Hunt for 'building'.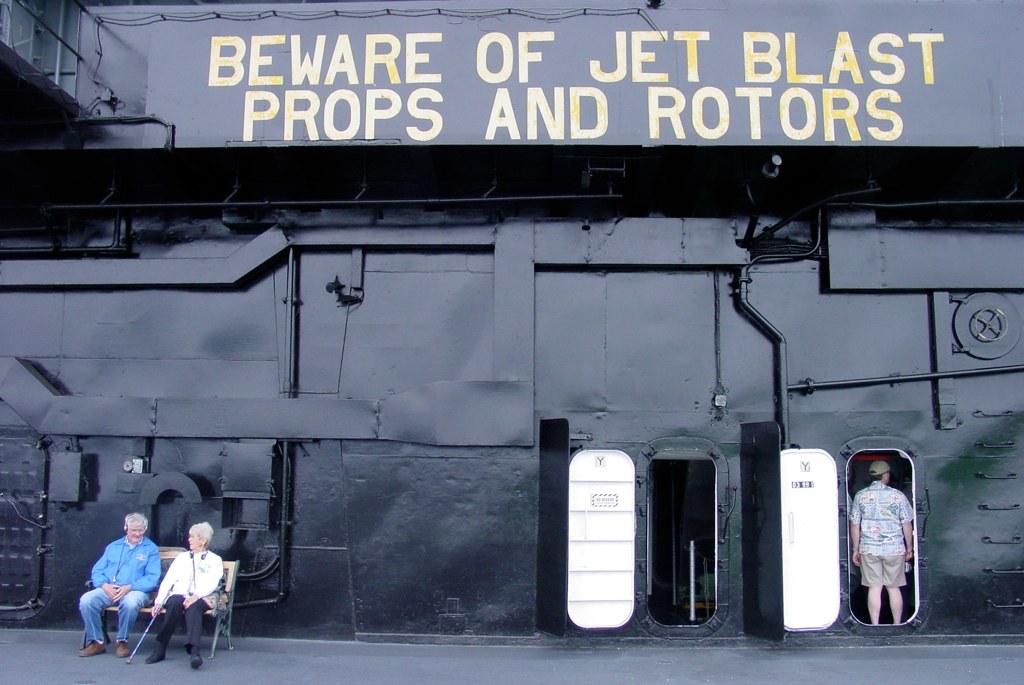
Hunted down at <bbox>0, 0, 1023, 684</bbox>.
